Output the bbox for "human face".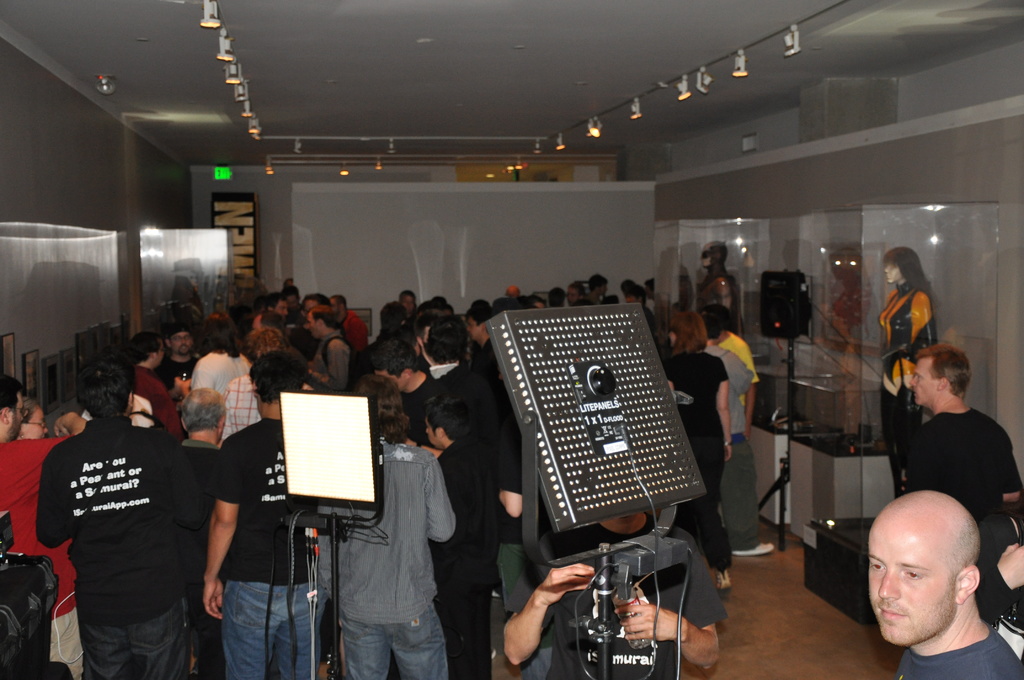
24,405,47,439.
